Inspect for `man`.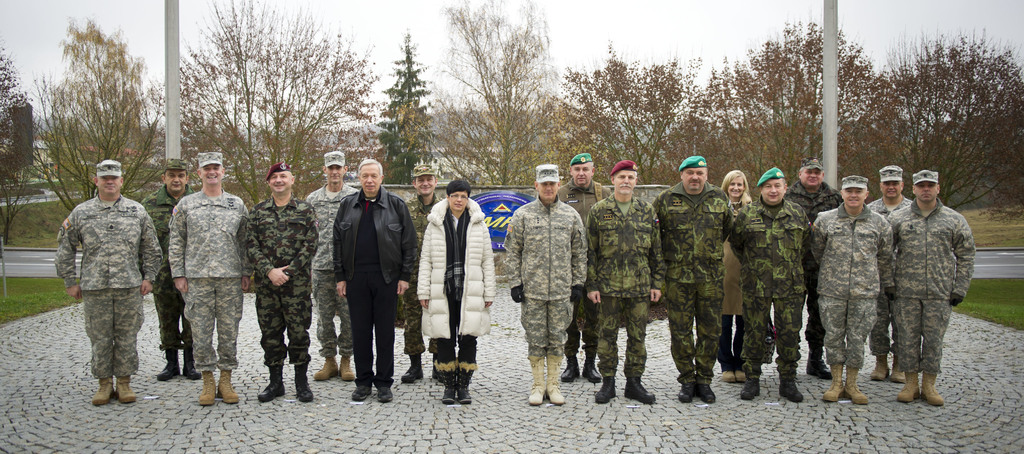
Inspection: BBox(727, 163, 813, 399).
